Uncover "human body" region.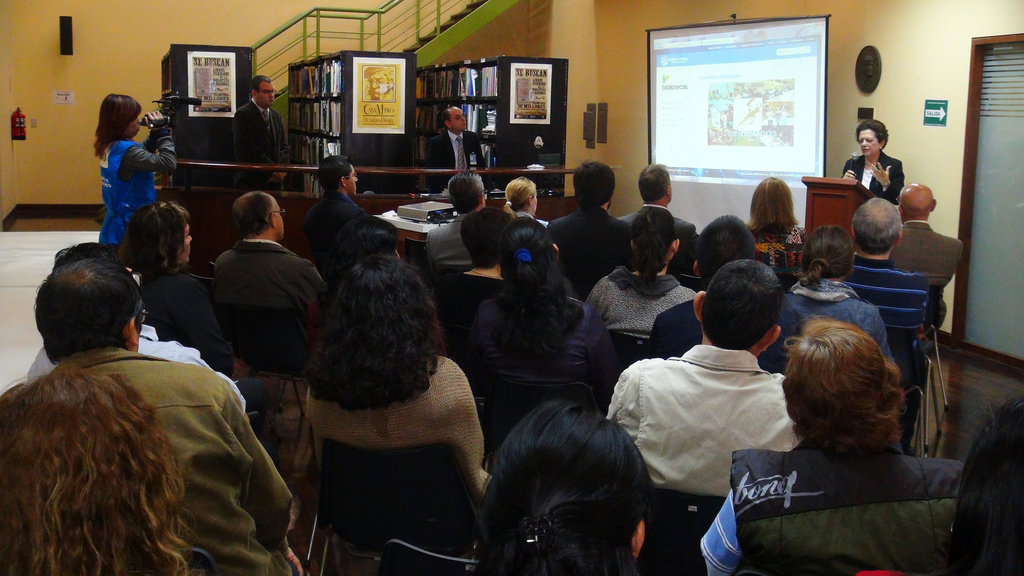
Uncovered: left=843, top=259, right=936, bottom=374.
